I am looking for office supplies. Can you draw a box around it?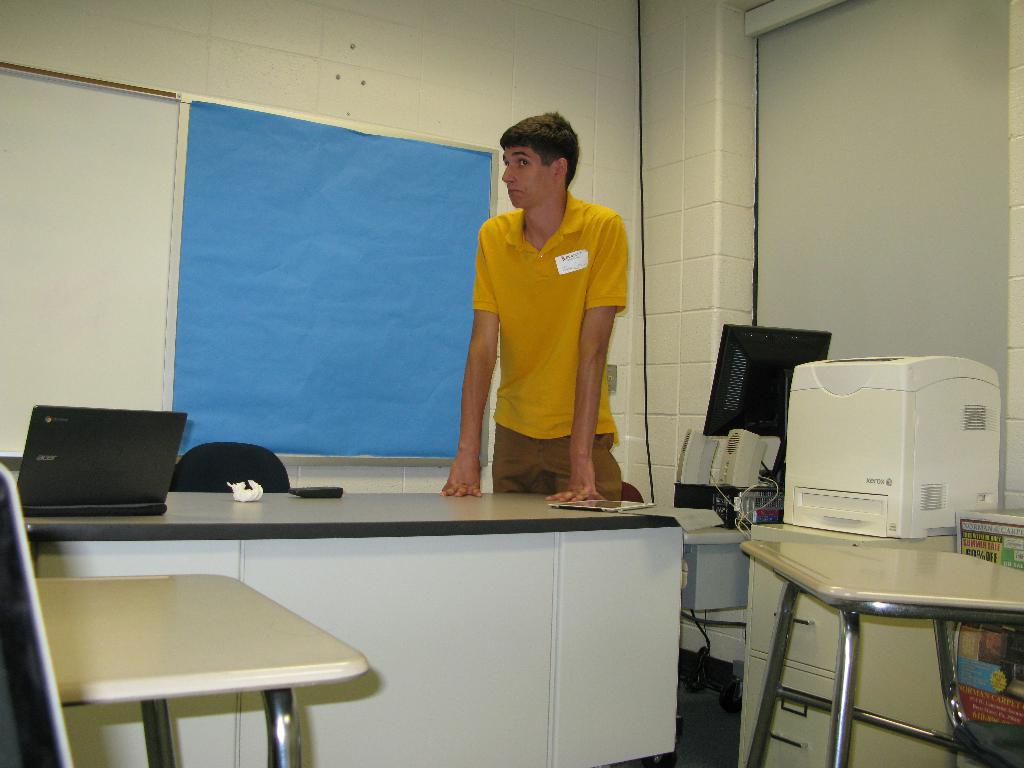
Sure, the bounding box is (19, 406, 195, 520).
